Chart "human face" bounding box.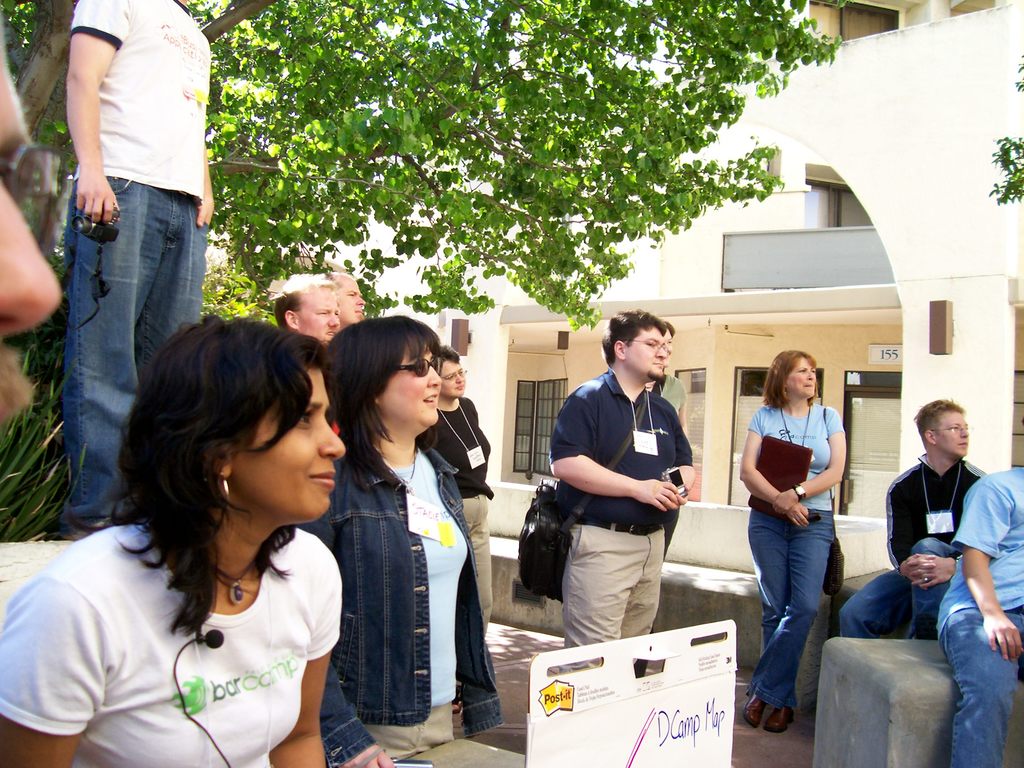
Charted: [left=789, top=357, right=820, bottom=401].
